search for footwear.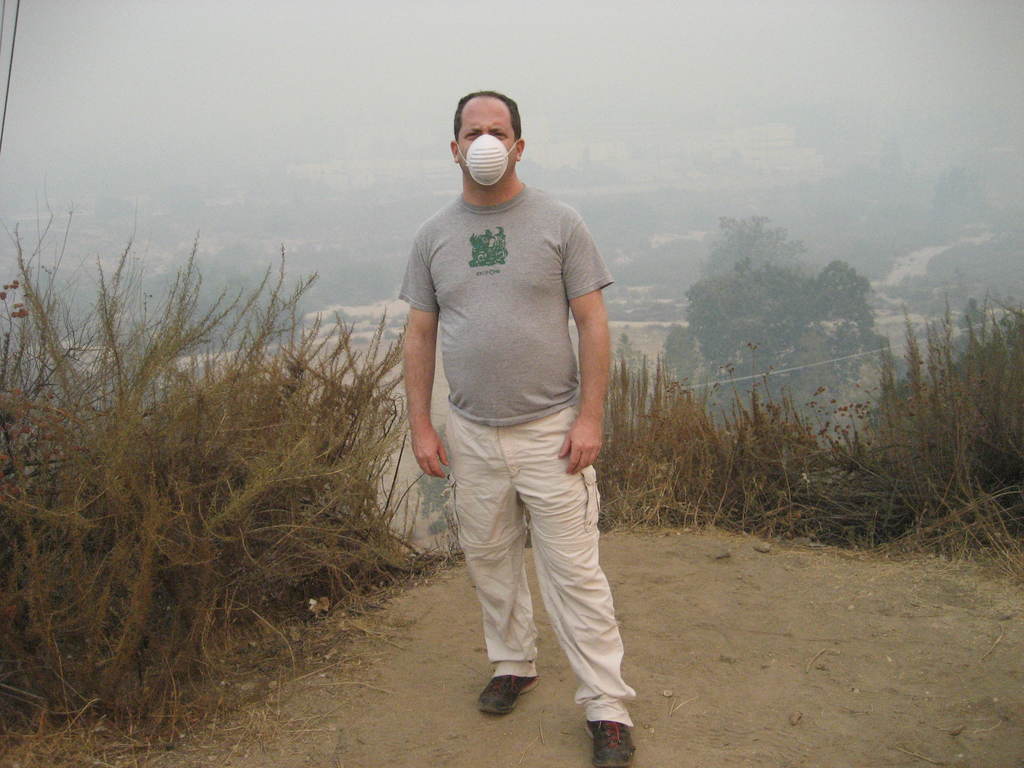
Found at region(474, 675, 535, 717).
